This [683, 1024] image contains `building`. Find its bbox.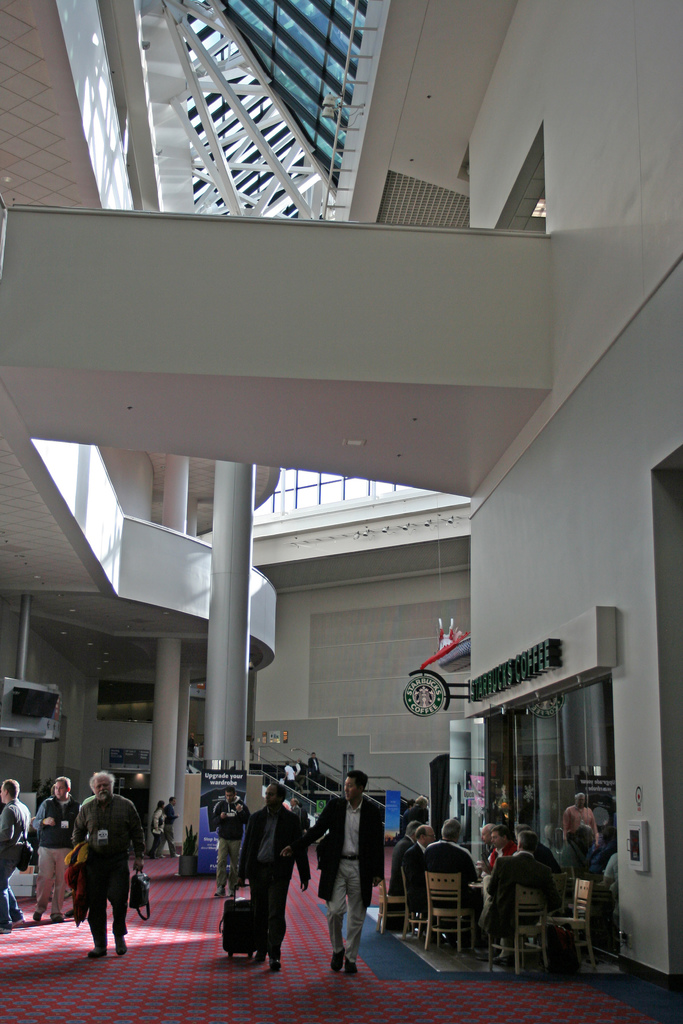
bbox=(0, 0, 682, 1023).
